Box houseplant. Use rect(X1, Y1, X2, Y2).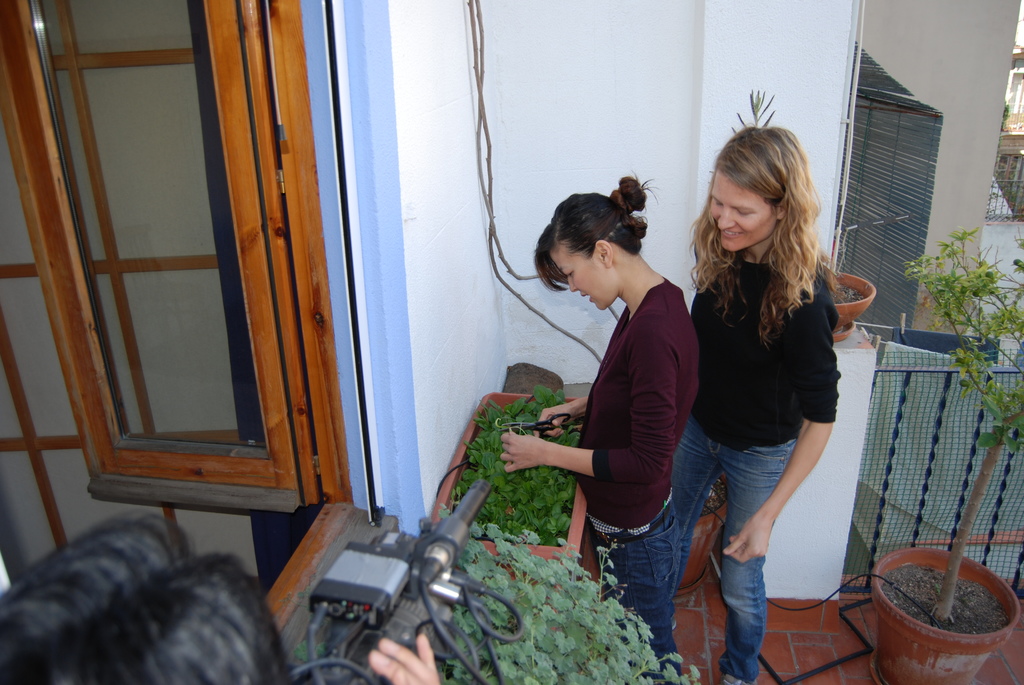
rect(869, 228, 1023, 684).
